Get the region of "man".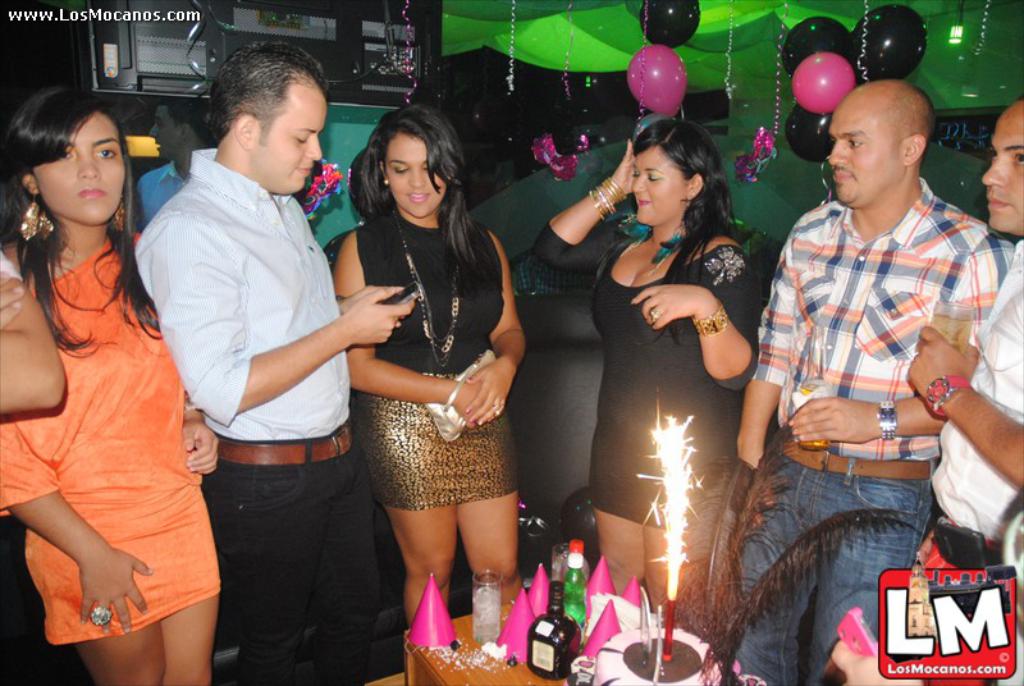
x1=905, y1=95, x2=1023, y2=567.
